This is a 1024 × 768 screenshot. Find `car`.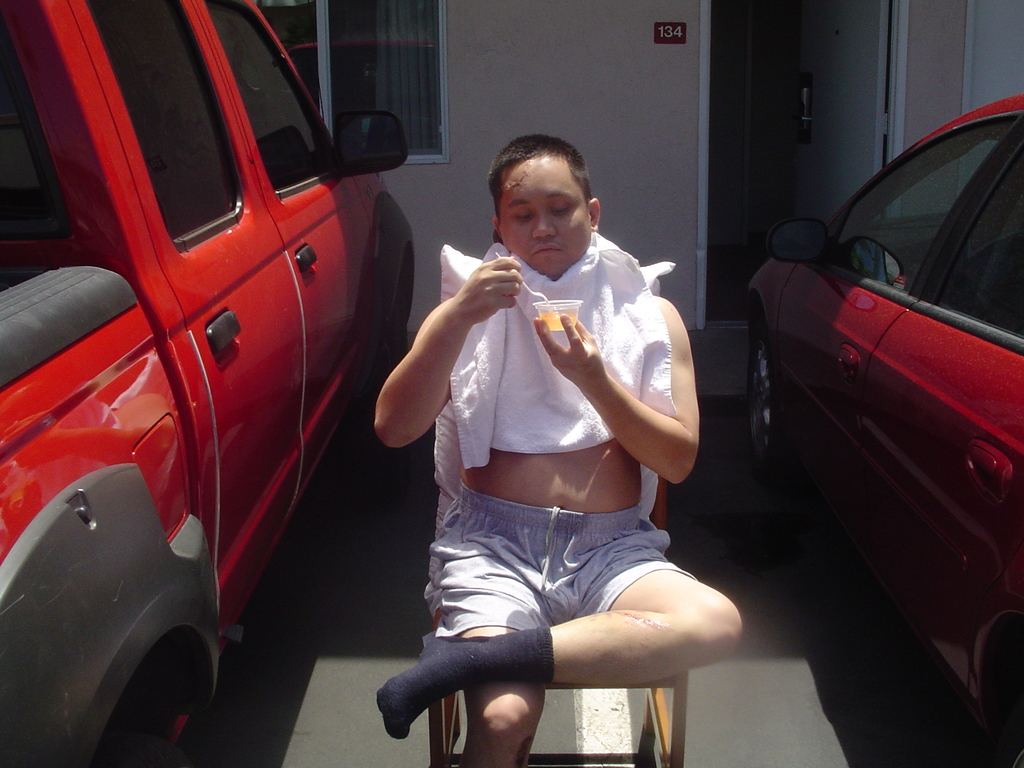
Bounding box: (x1=740, y1=87, x2=1023, y2=760).
